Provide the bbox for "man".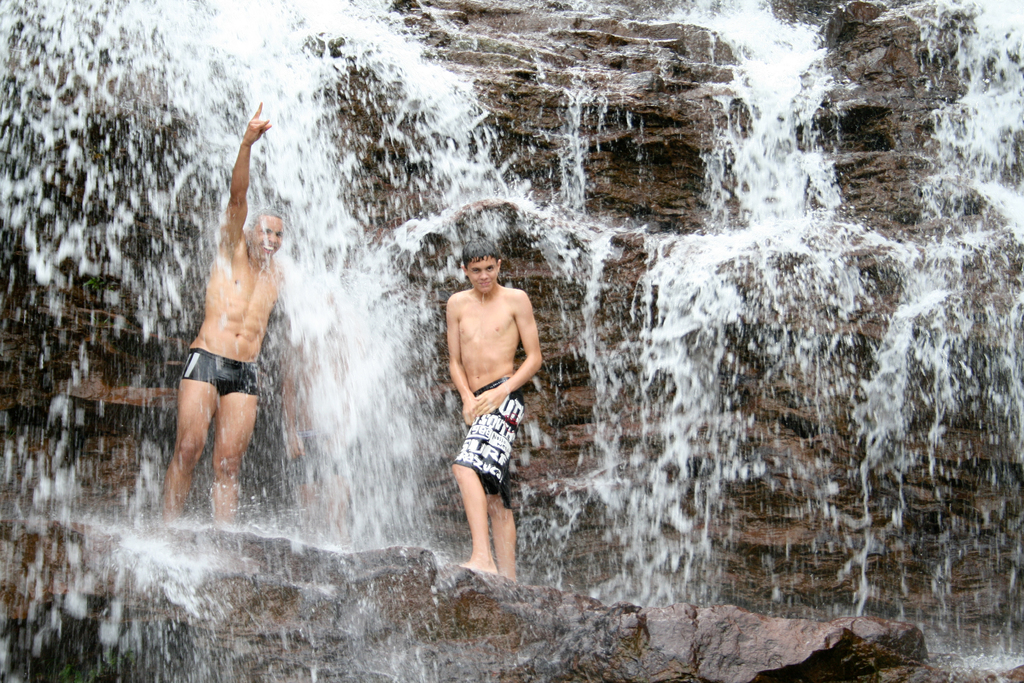
452,233,541,589.
